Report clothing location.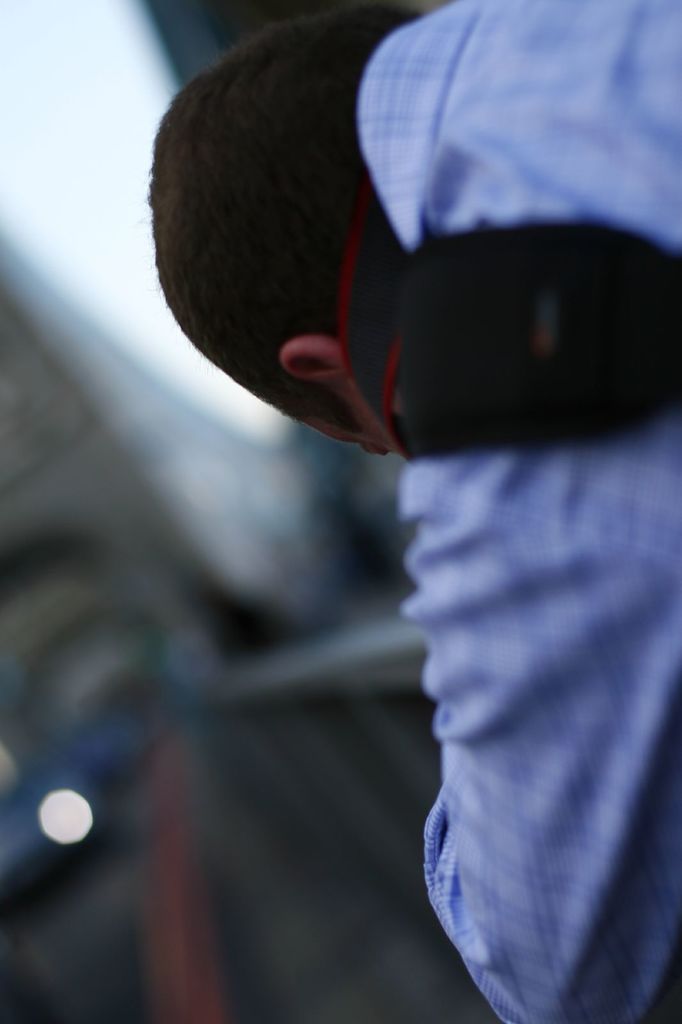
Report: <region>353, 0, 681, 1023</region>.
